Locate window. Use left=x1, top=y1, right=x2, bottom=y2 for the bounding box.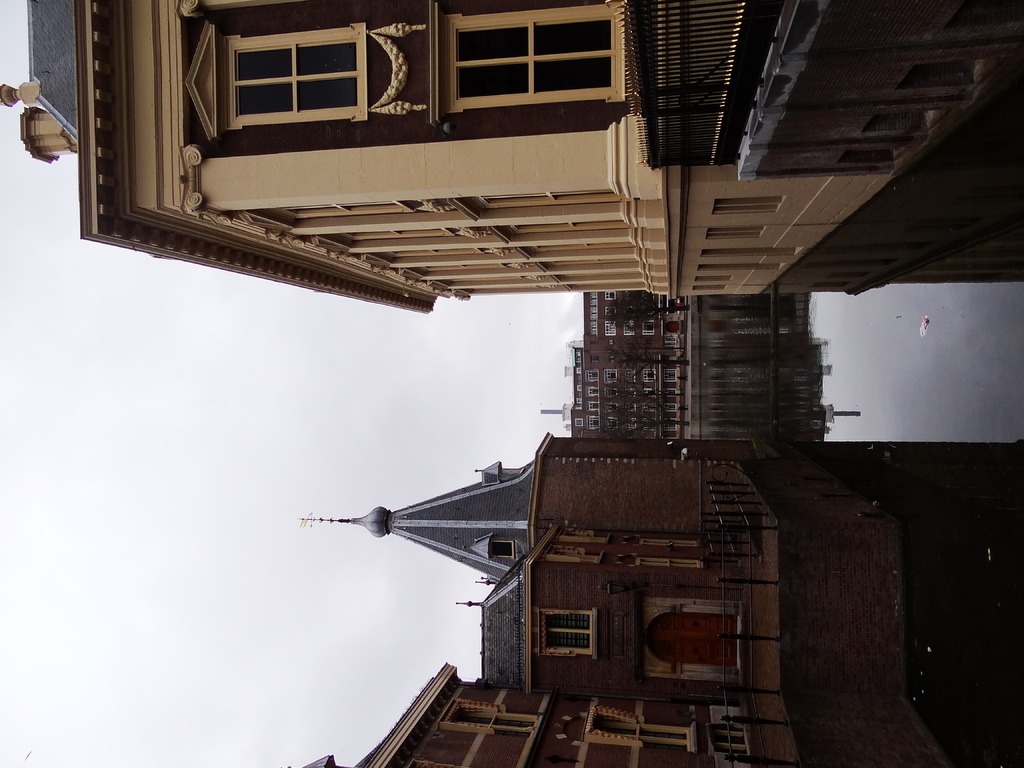
left=444, top=1, right=625, bottom=113.
